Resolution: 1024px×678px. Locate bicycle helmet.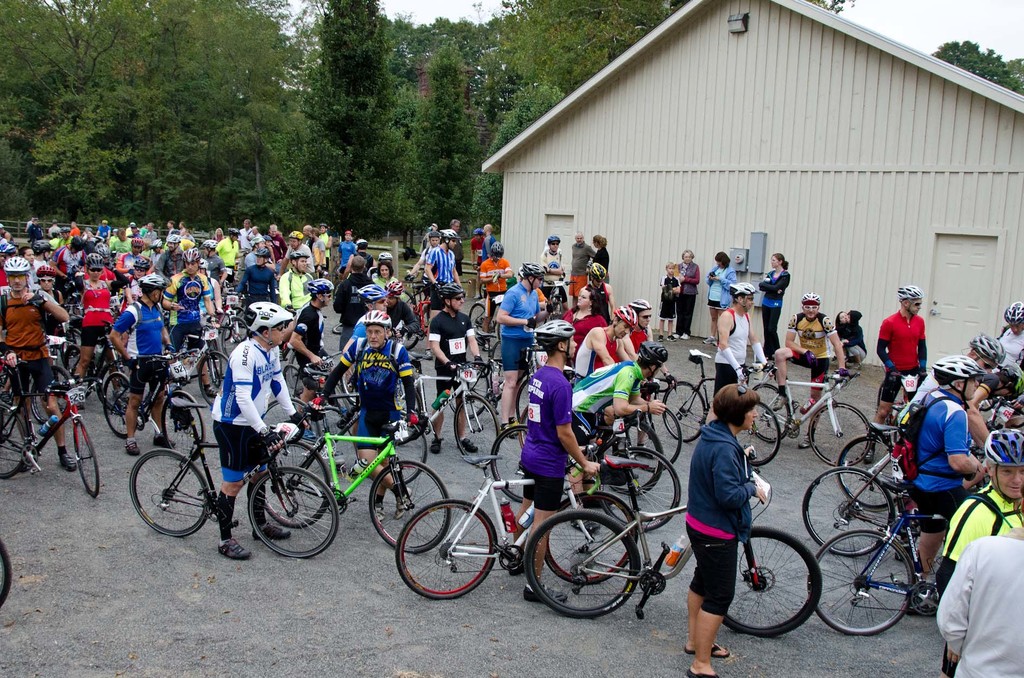
box(985, 426, 1023, 465).
